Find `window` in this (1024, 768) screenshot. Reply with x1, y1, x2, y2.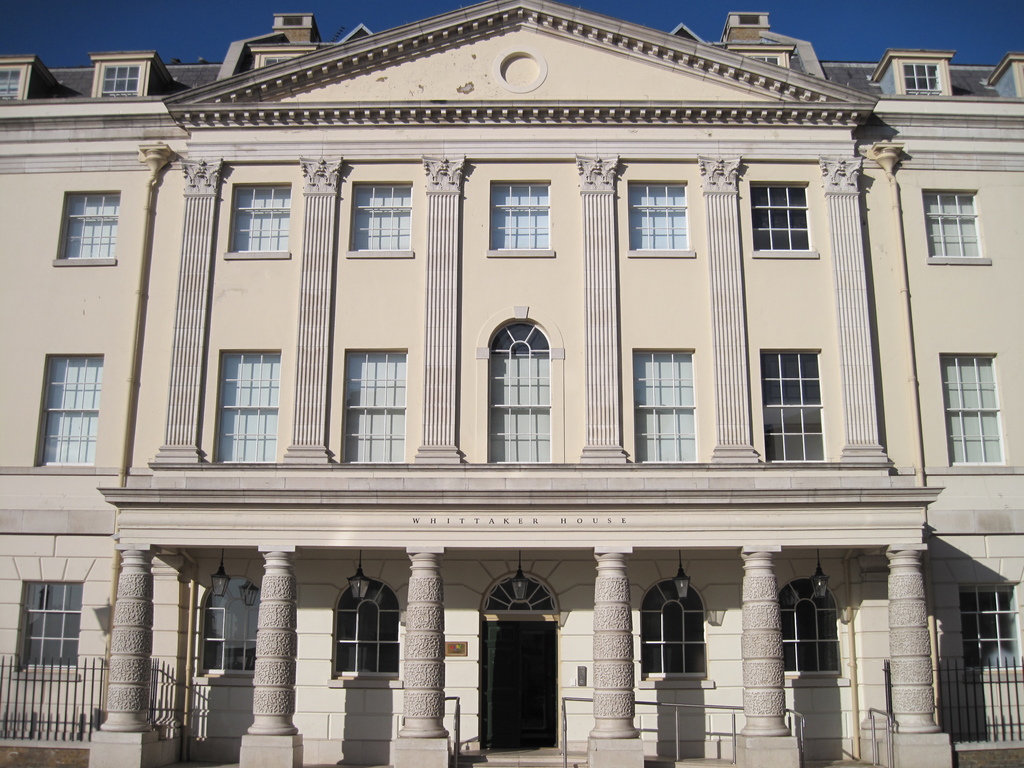
201, 580, 266, 675.
